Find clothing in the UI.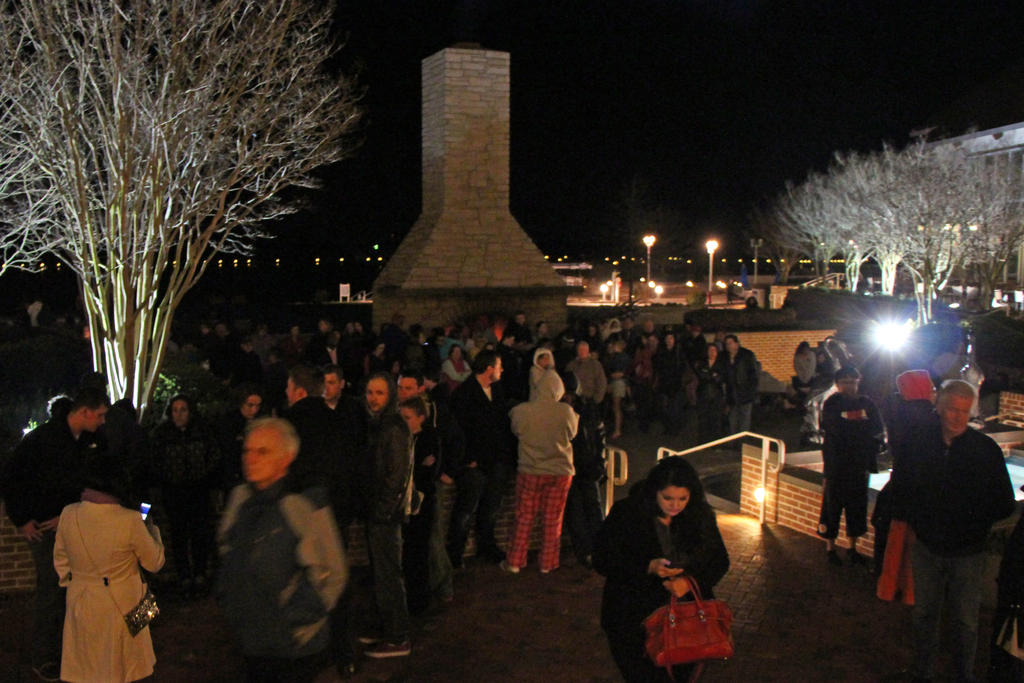
UI element at left=91, top=406, right=139, bottom=493.
